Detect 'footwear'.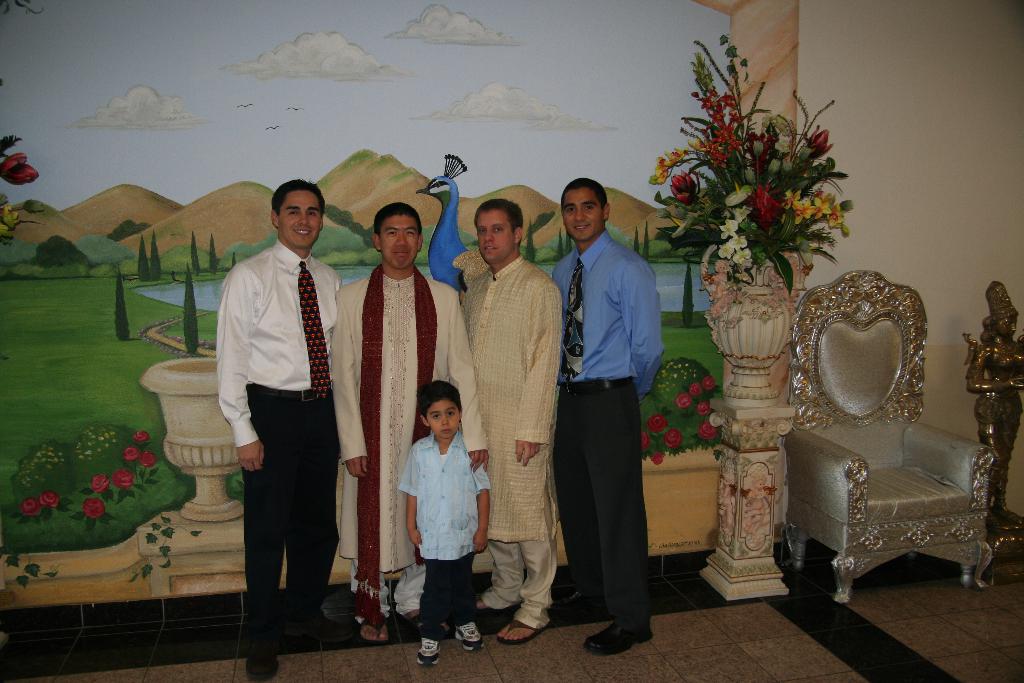
Detected at region(403, 614, 423, 630).
